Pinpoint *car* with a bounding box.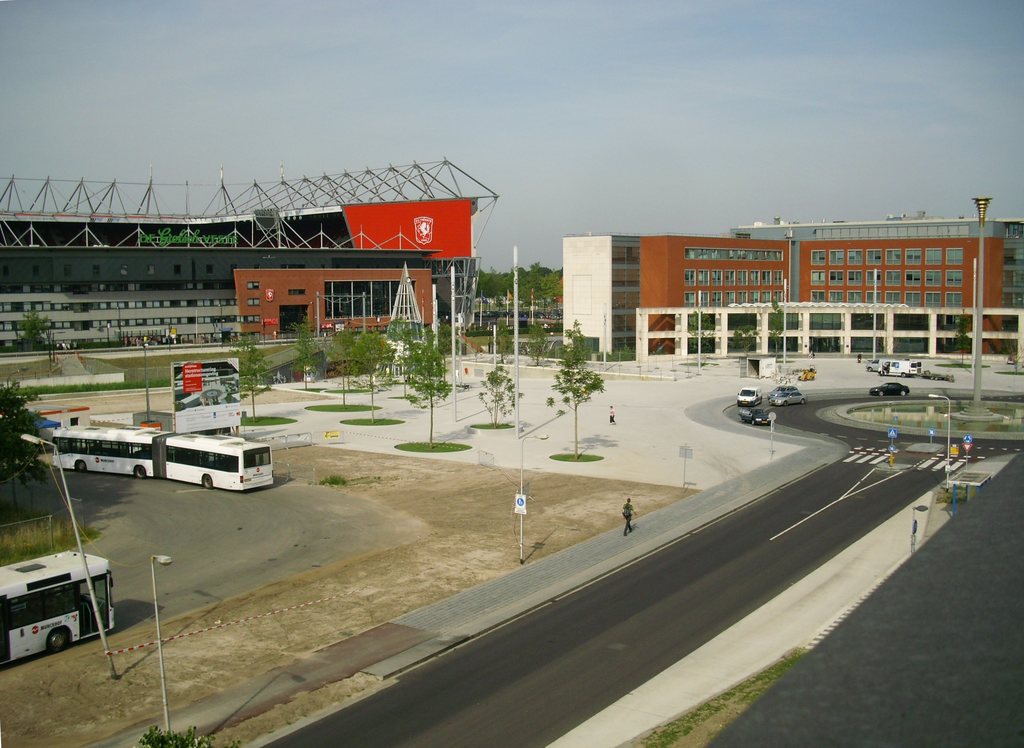
bbox(866, 357, 879, 373).
